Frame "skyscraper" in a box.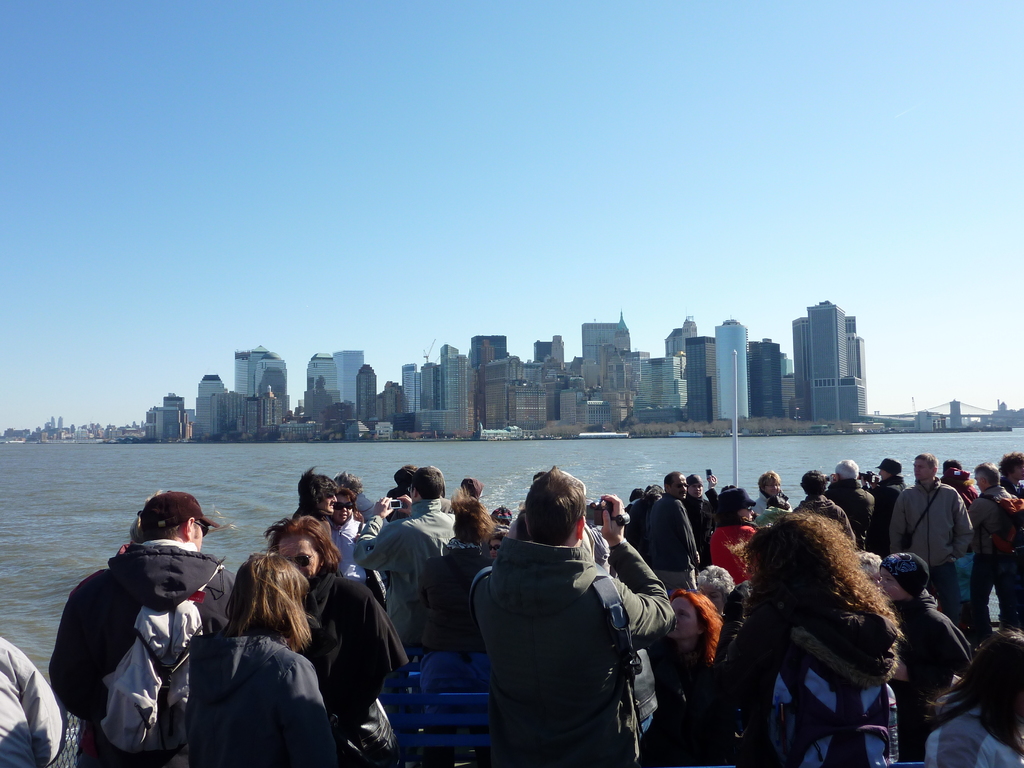
[left=712, top=301, right=753, bottom=421].
